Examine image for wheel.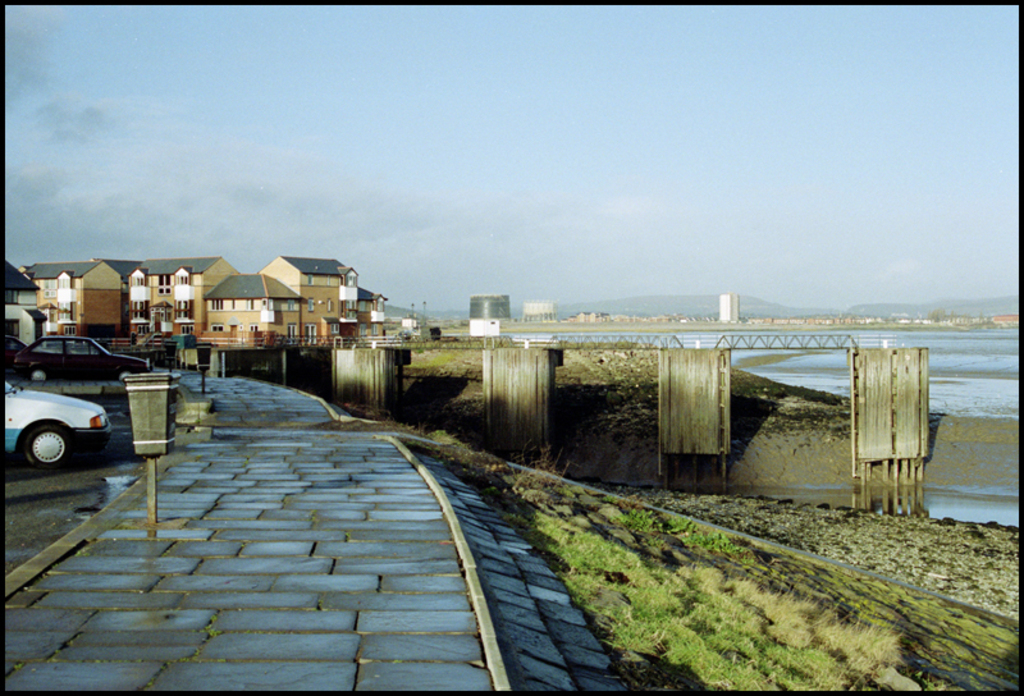
Examination result: 31:367:46:380.
